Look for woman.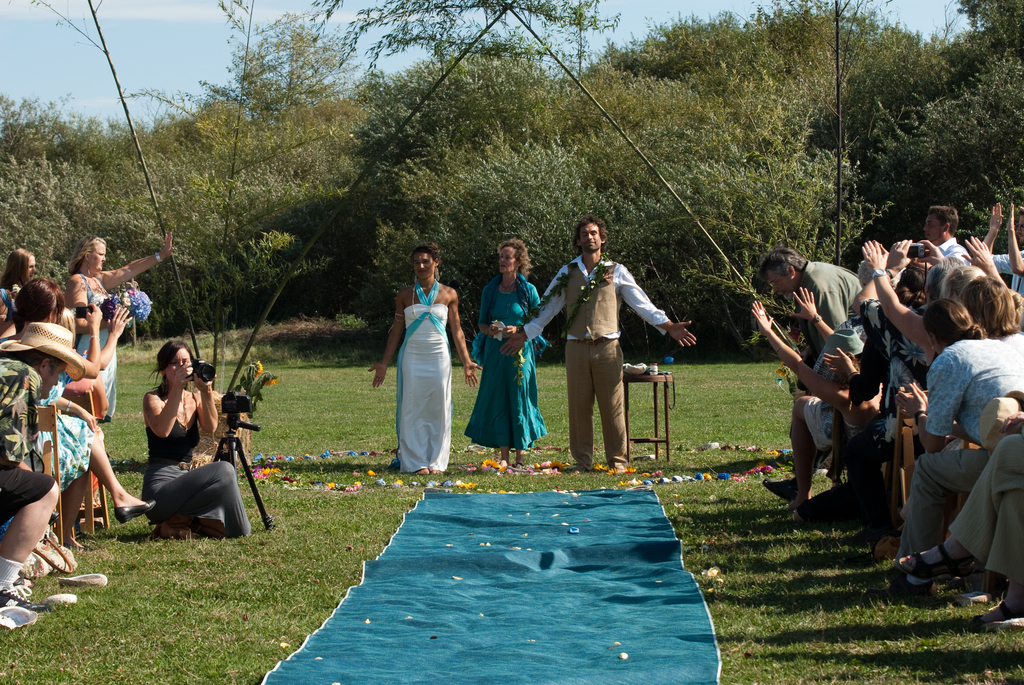
Found: [left=143, top=339, right=250, bottom=542].
